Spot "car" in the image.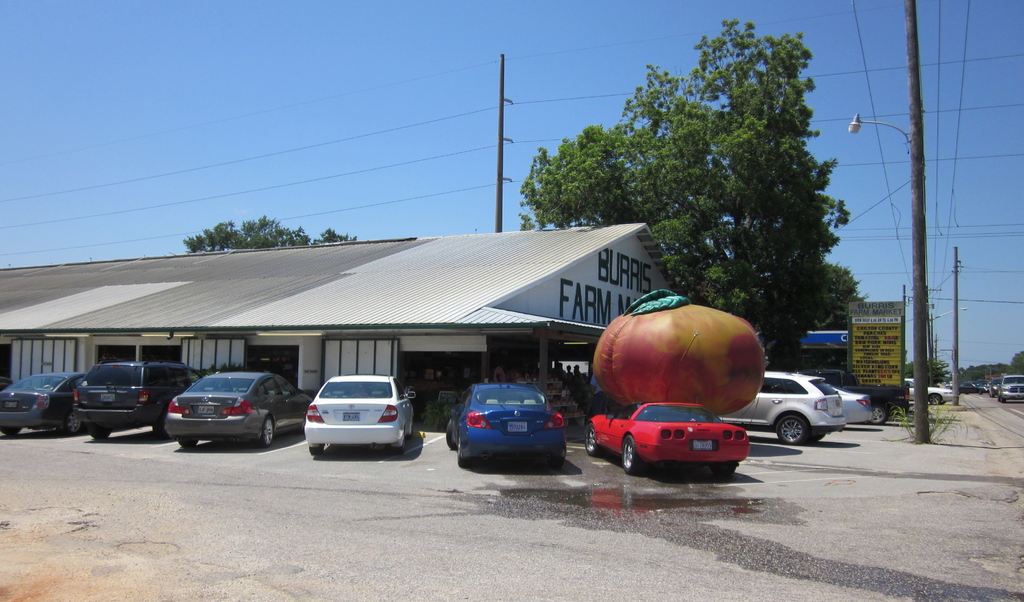
"car" found at [443,378,568,466].
